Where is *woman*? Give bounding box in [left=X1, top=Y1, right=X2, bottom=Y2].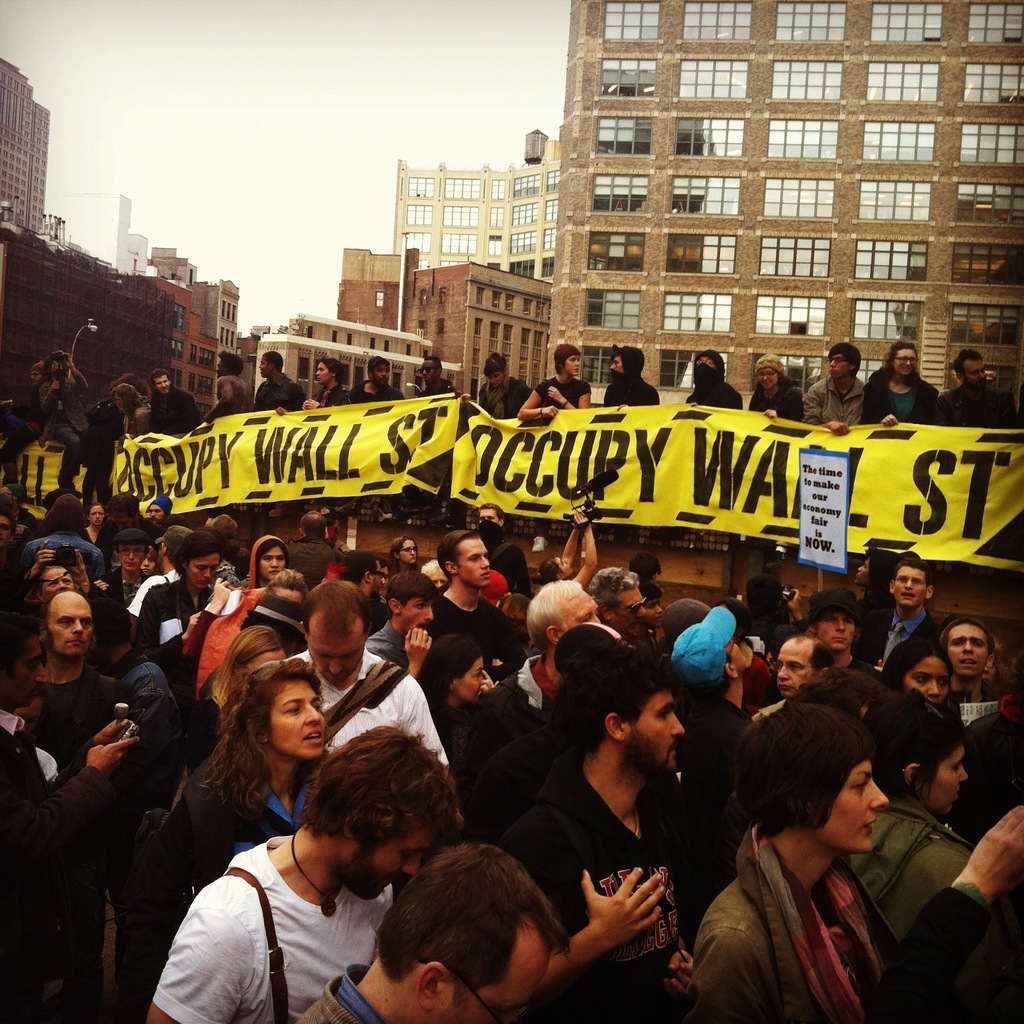
[left=860, top=338, right=945, bottom=424].
